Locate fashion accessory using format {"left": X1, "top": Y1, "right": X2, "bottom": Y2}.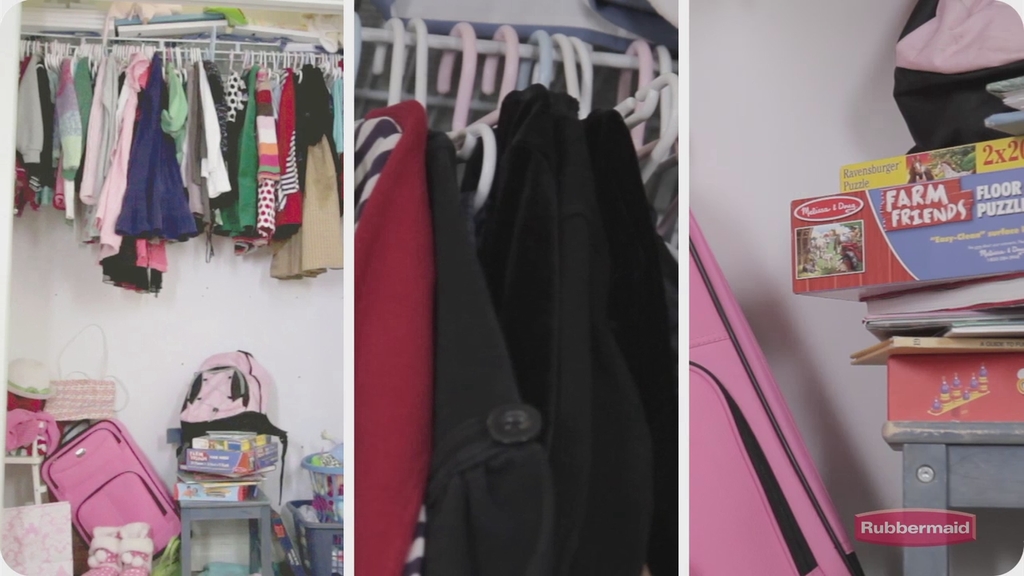
{"left": 6, "top": 403, "right": 60, "bottom": 454}.
